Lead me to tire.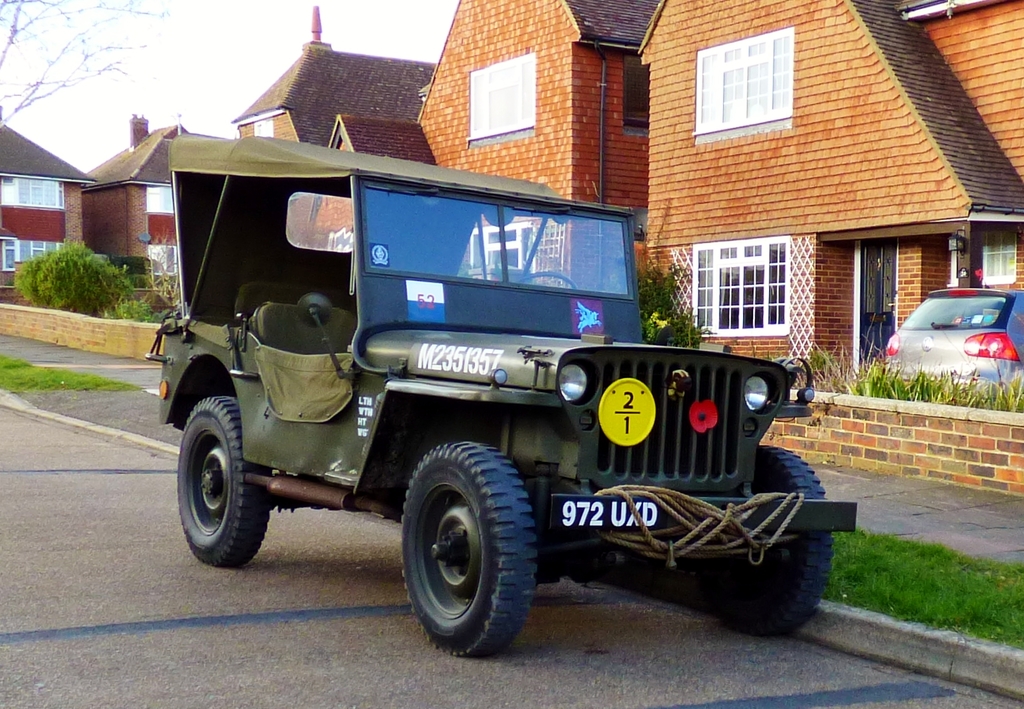
Lead to <box>178,395,274,573</box>.
